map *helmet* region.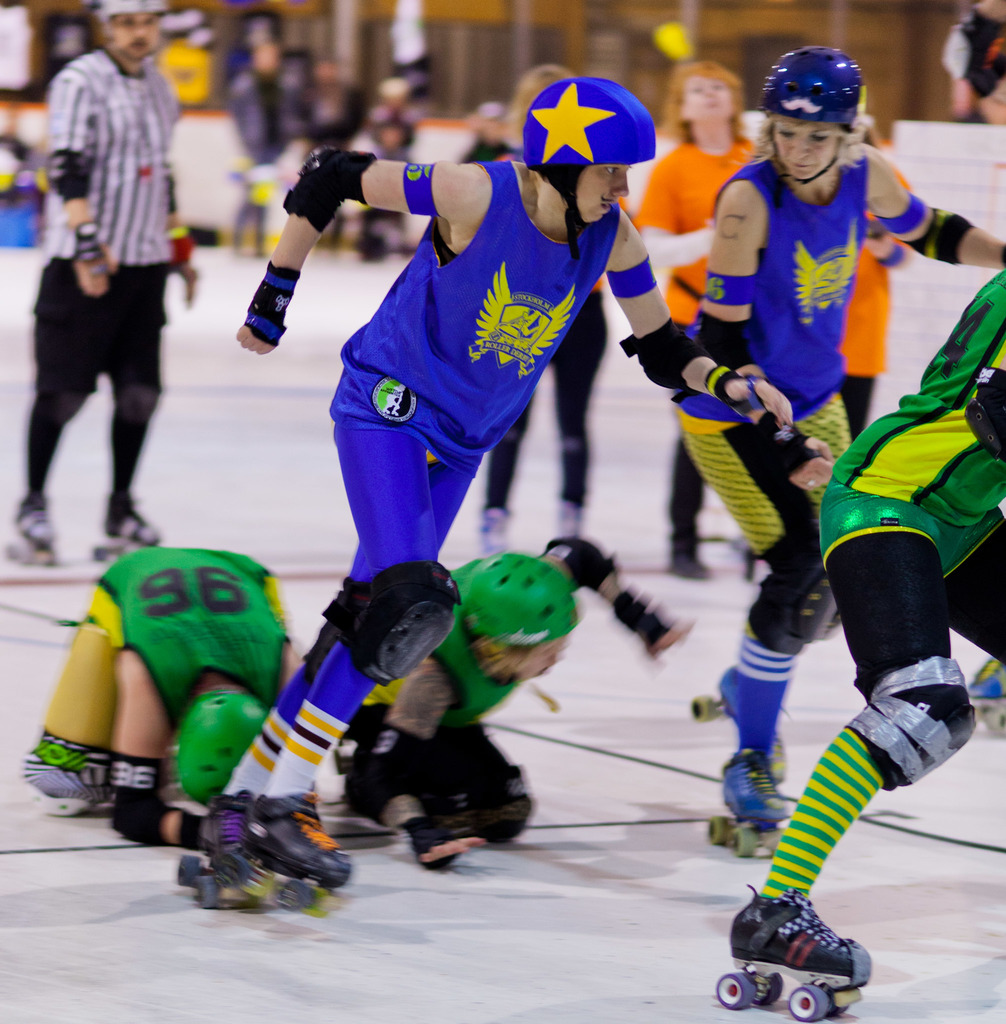
Mapped to left=88, top=0, right=160, bottom=76.
